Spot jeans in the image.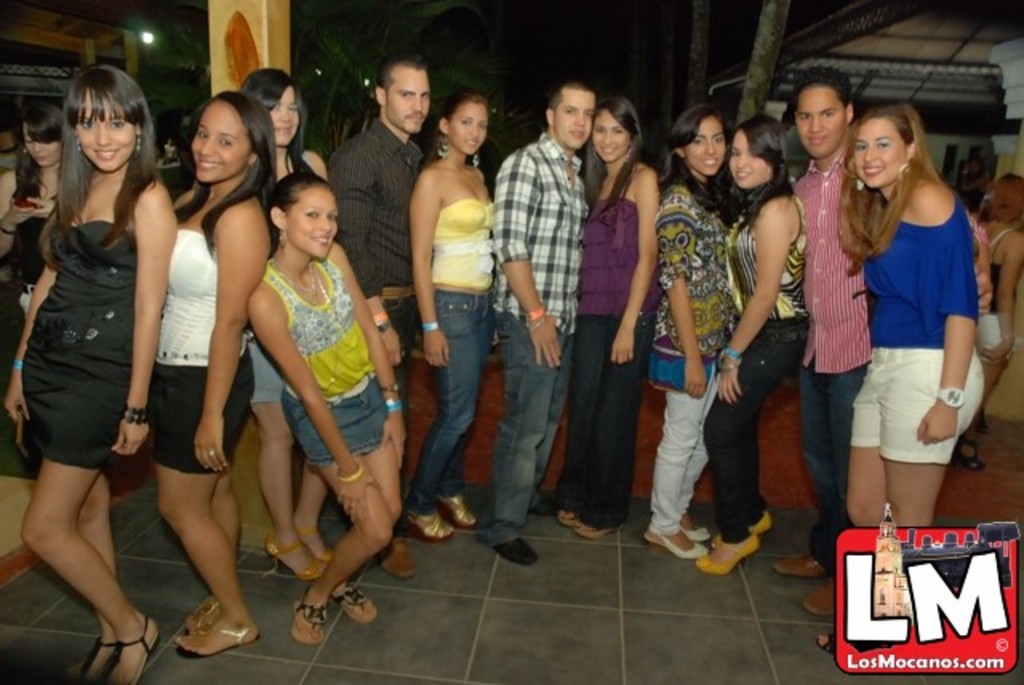
jeans found at detection(418, 278, 518, 528).
